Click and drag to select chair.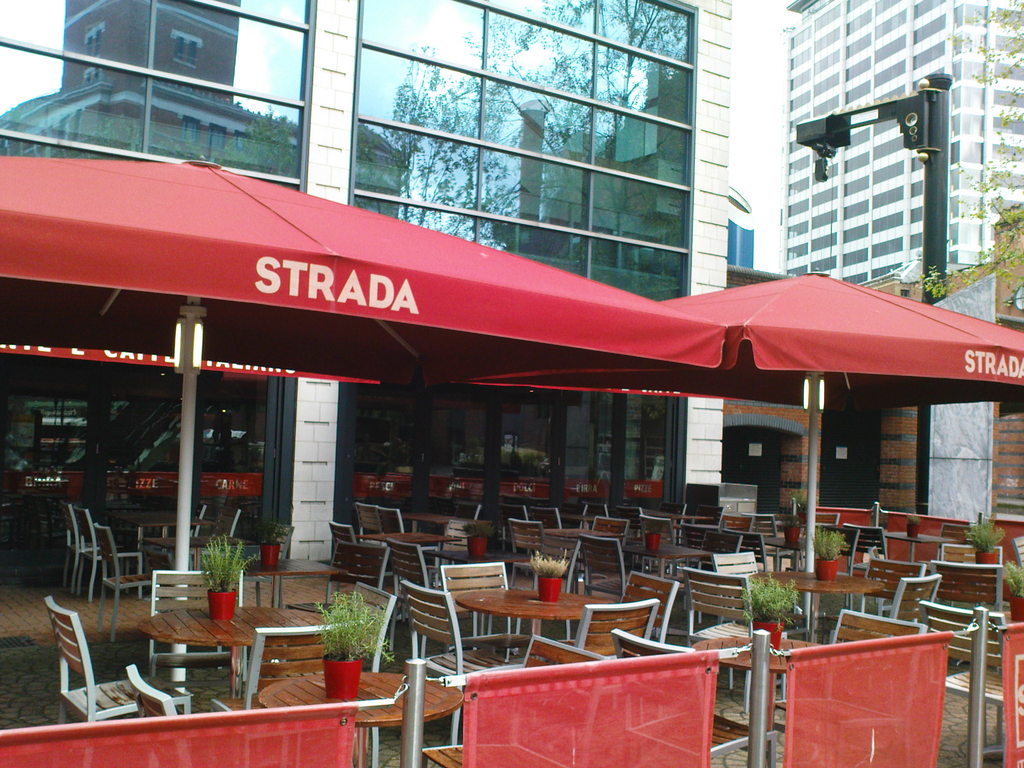
Selection: select_region(260, 580, 397, 767).
